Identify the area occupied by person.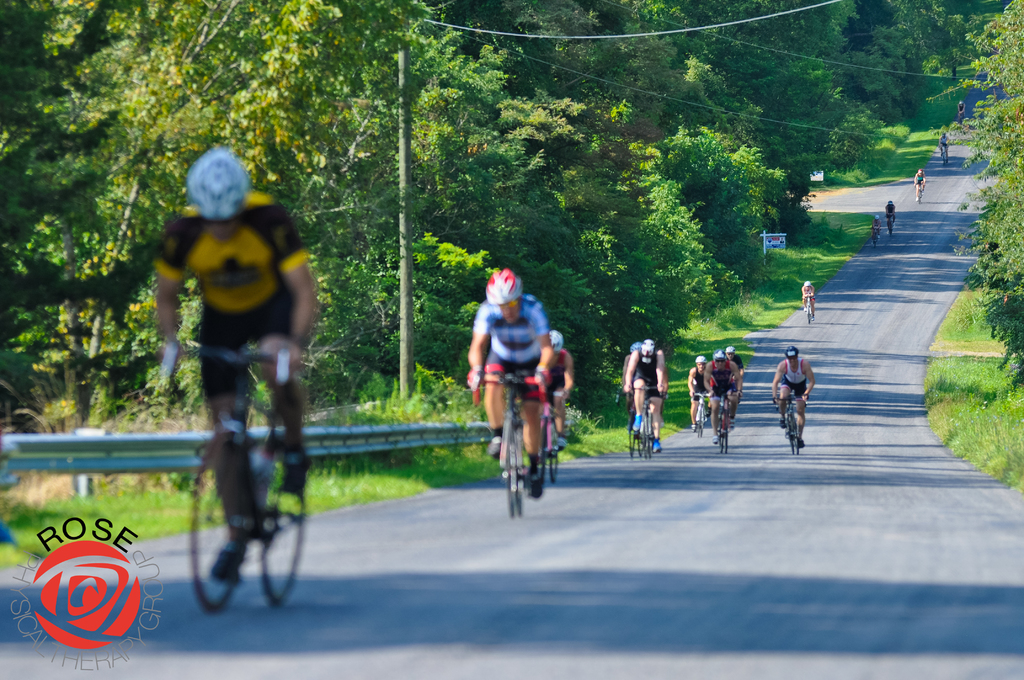
Area: 913/166/925/198.
